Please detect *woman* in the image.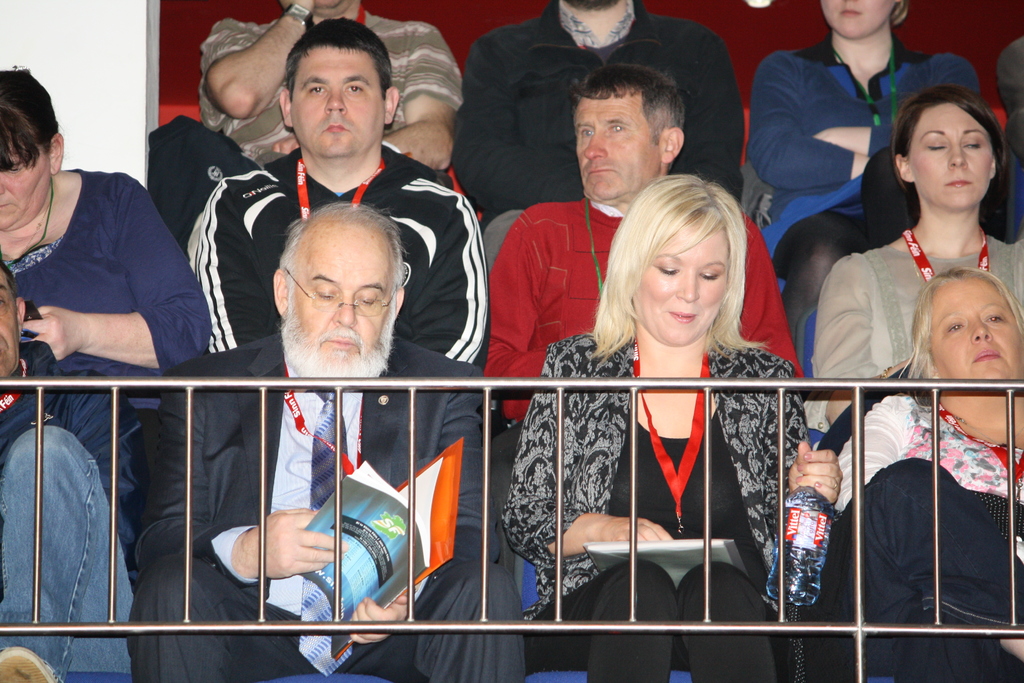
crop(550, 138, 806, 608).
